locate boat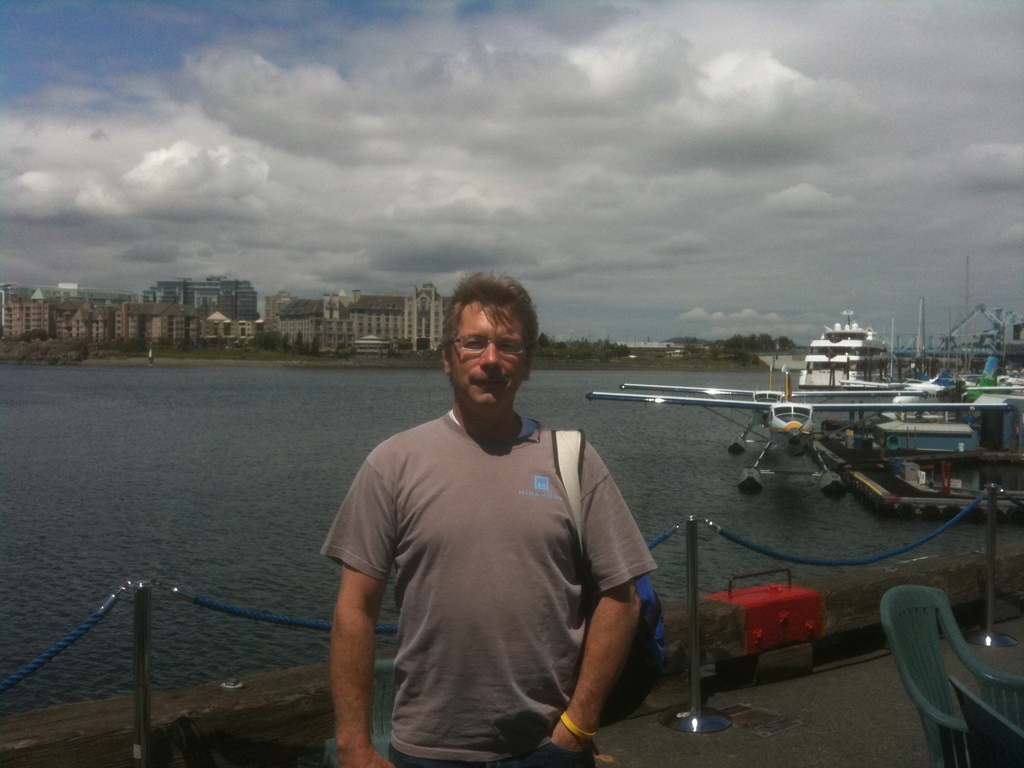
{"left": 796, "top": 302, "right": 887, "bottom": 387}
